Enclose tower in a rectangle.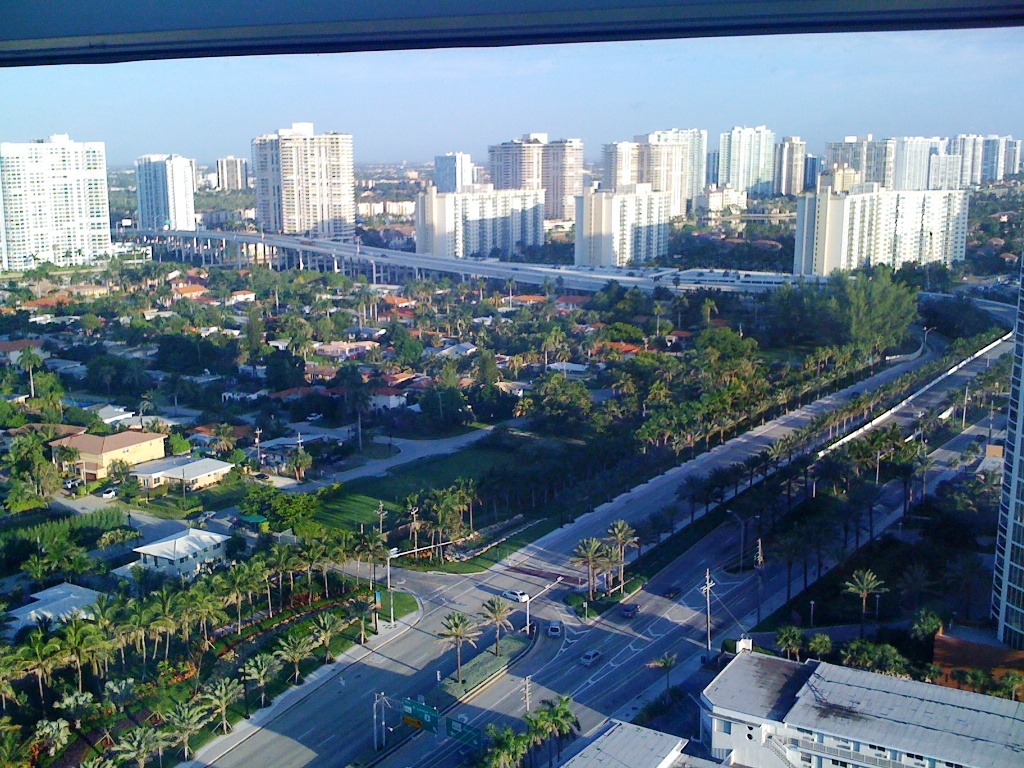
x1=805, y1=187, x2=964, y2=276.
